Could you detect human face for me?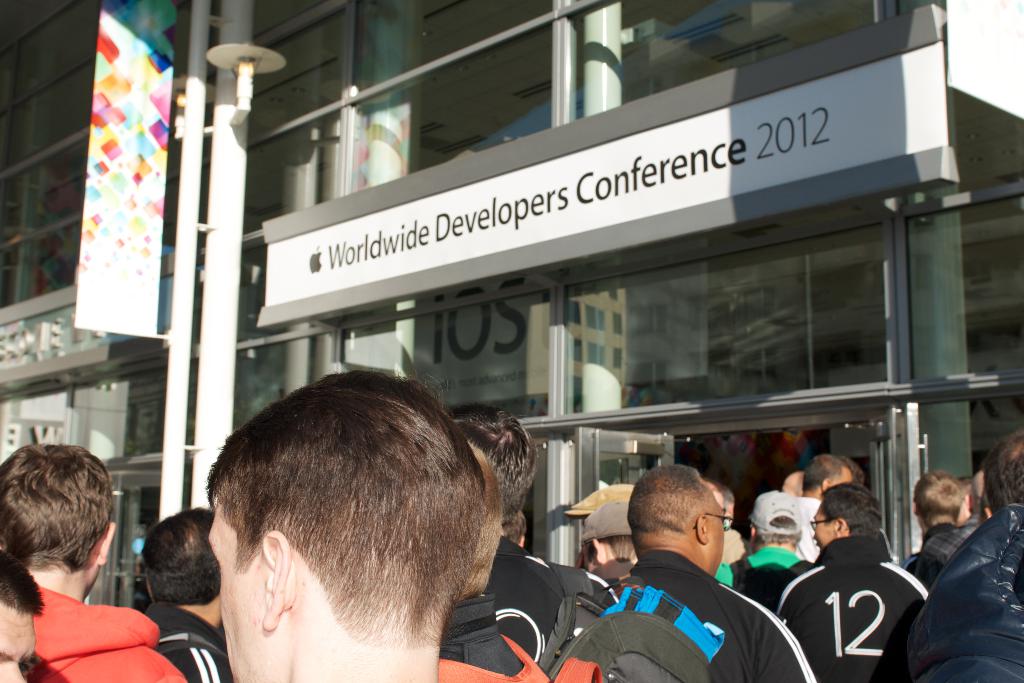
Detection result: 813/507/835/552.
